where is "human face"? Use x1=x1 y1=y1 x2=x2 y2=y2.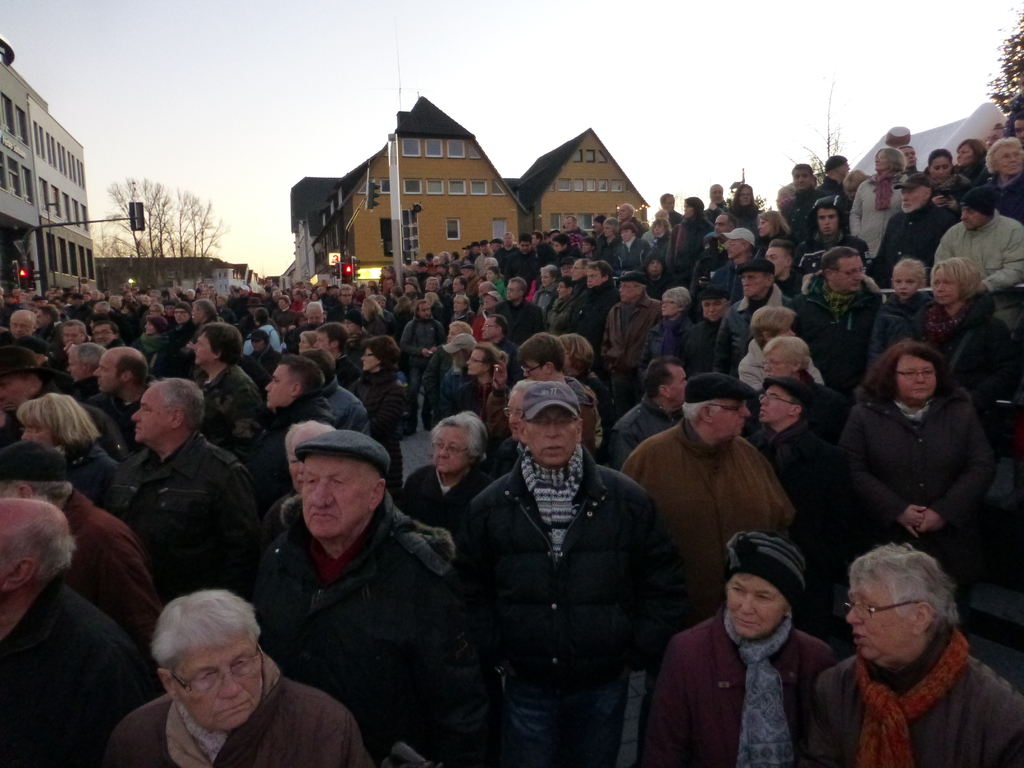
x1=744 y1=271 x2=767 y2=297.
